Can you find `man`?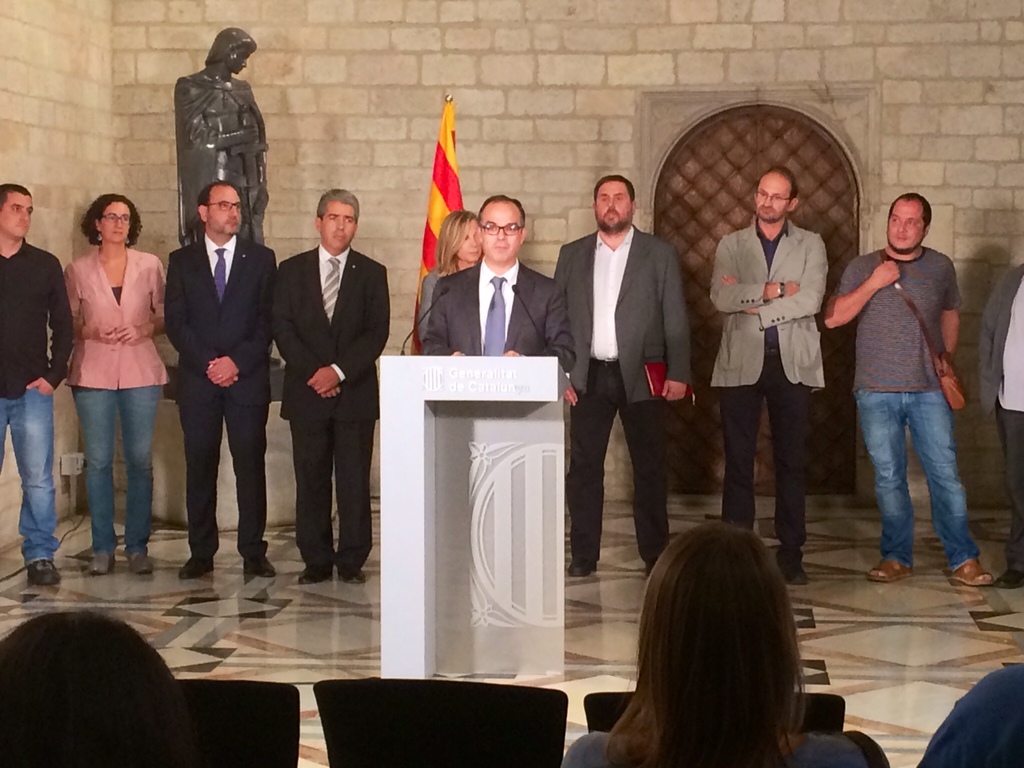
Yes, bounding box: <box>710,166,833,585</box>.
